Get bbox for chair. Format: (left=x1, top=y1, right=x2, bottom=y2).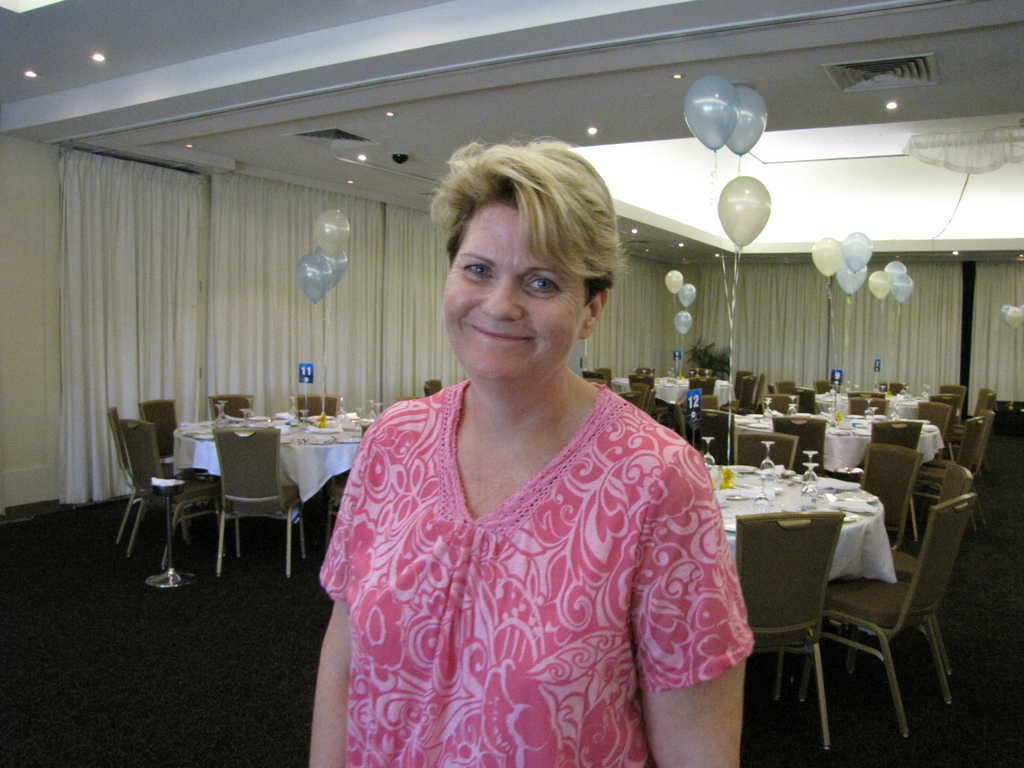
(left=295, top=394, right=341, bottom=417).
